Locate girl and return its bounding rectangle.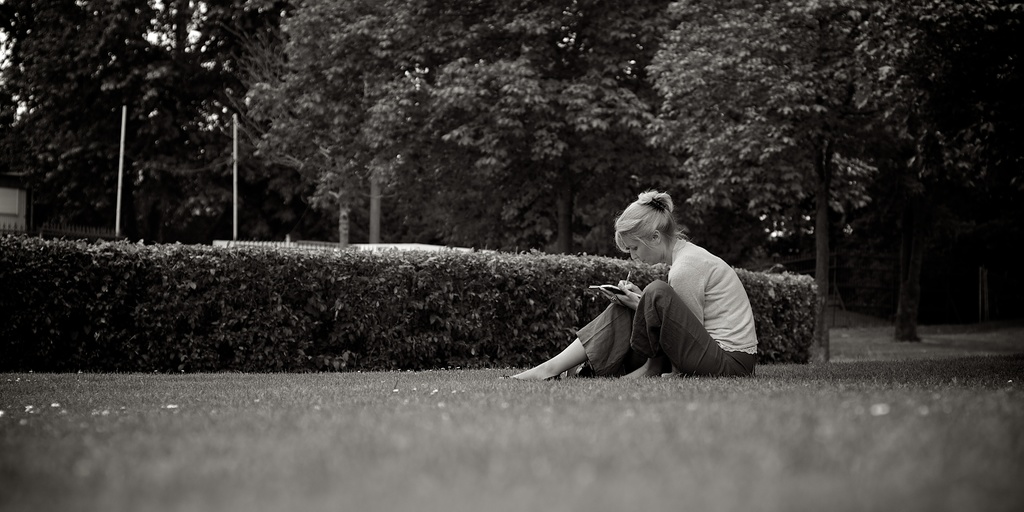
497/188/758/376.
